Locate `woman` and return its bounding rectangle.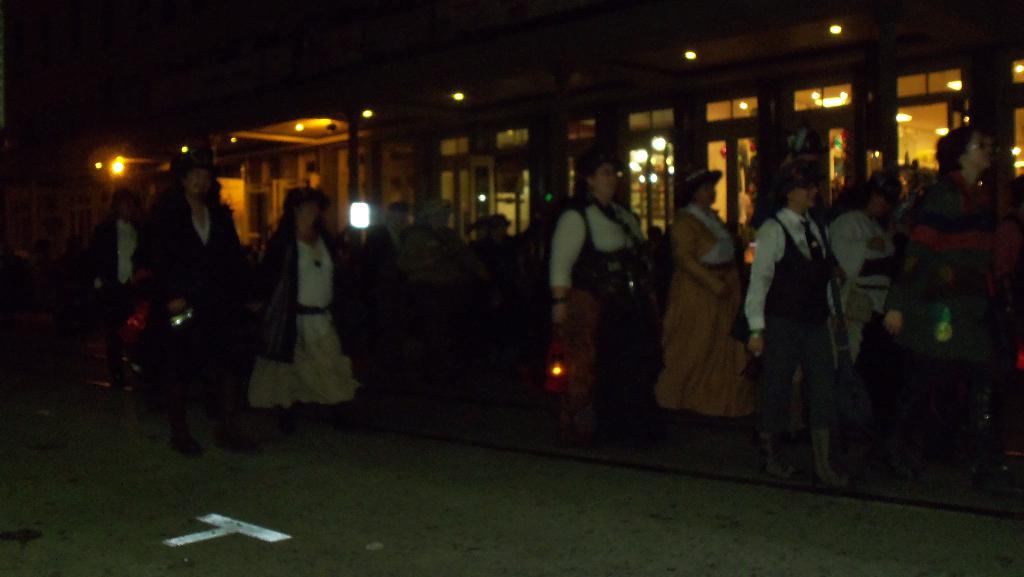
886/132/1004/477.
